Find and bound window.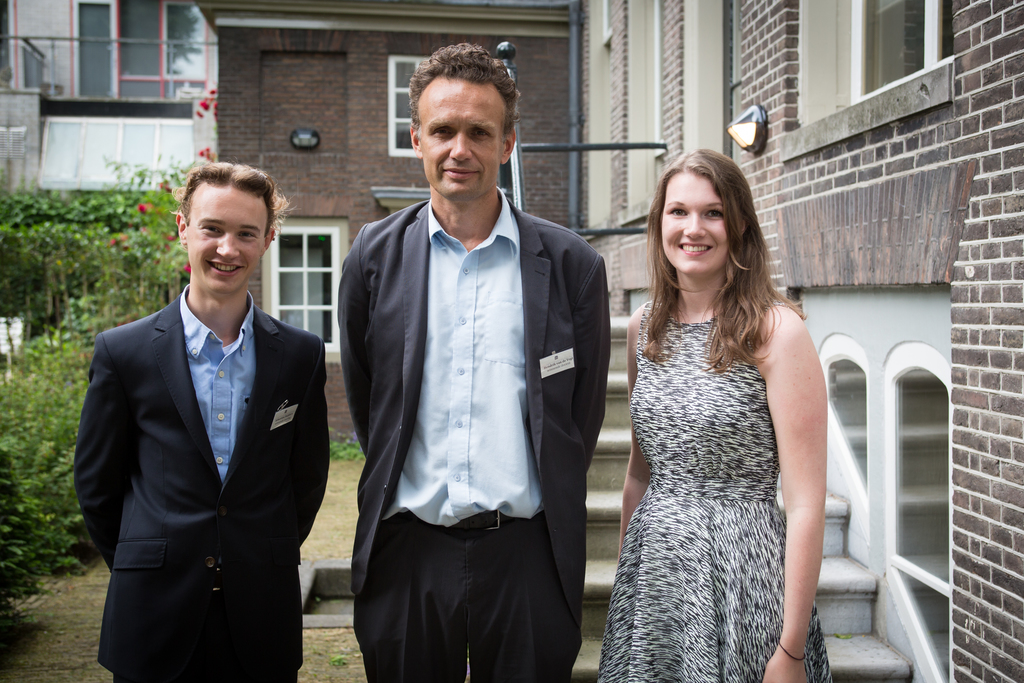
Bound: x1=797 y1=0 x2=952 y2=114.
